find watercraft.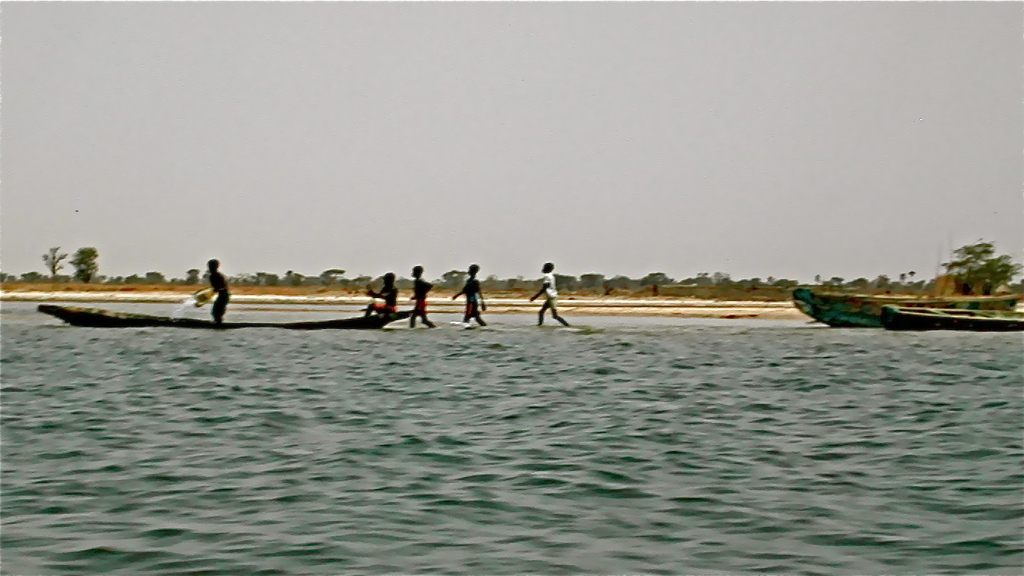
37 308 418 331.
